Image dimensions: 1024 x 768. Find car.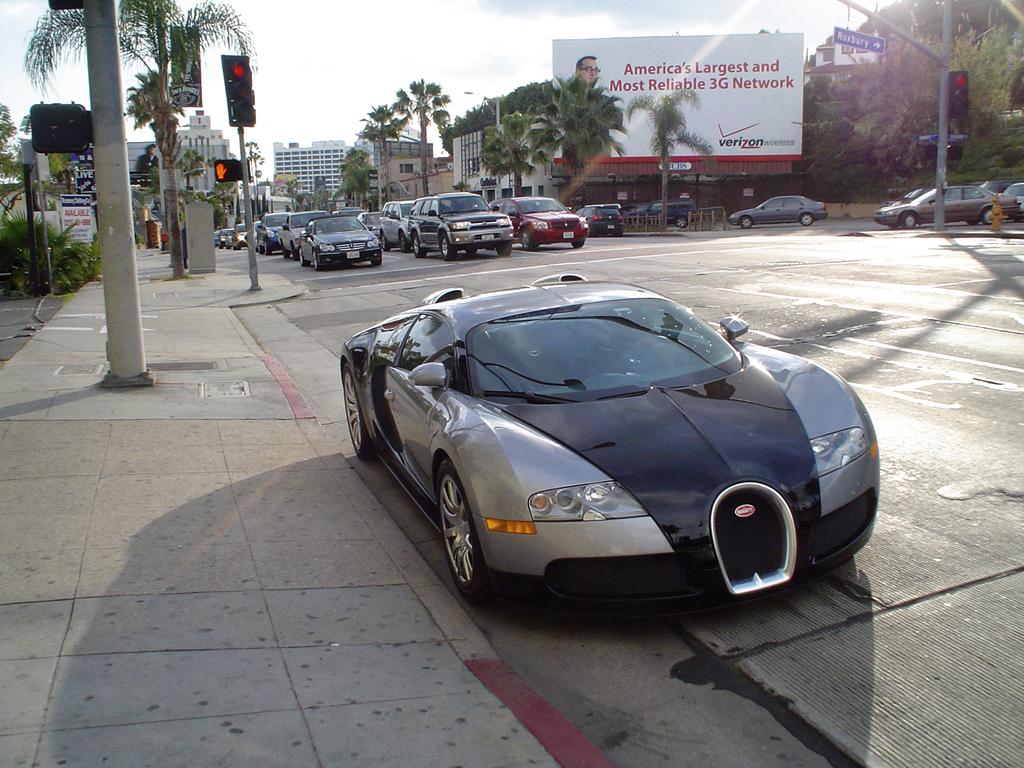
{"left": 310, "top": 288, "right": 863, "bottom": 614}.
